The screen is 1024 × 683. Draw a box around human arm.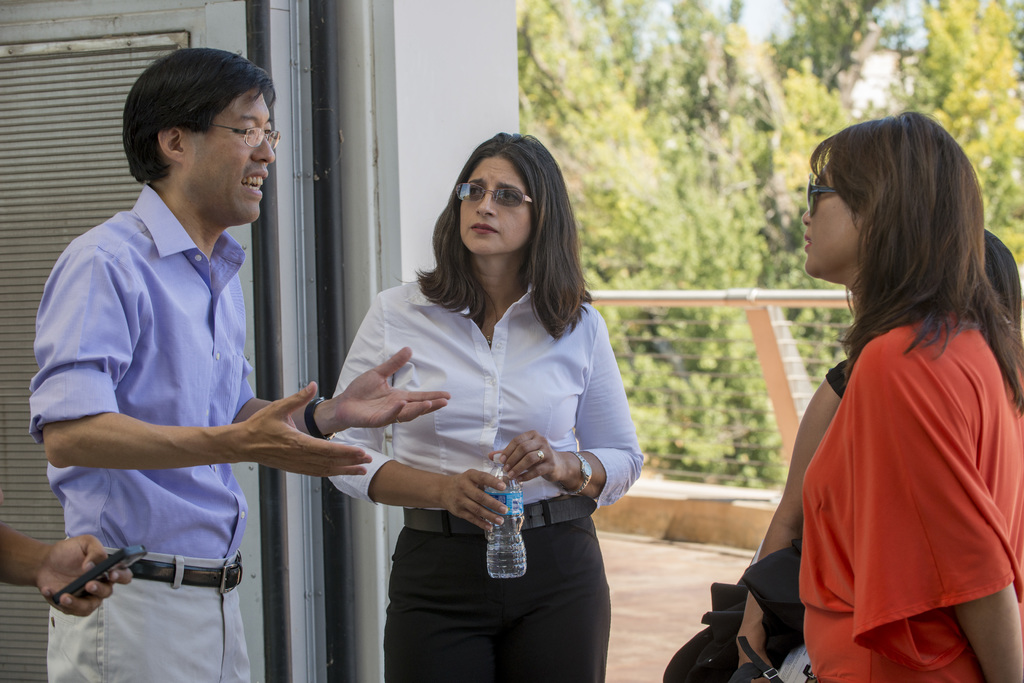
bbox(733, 351, 849, 667).
